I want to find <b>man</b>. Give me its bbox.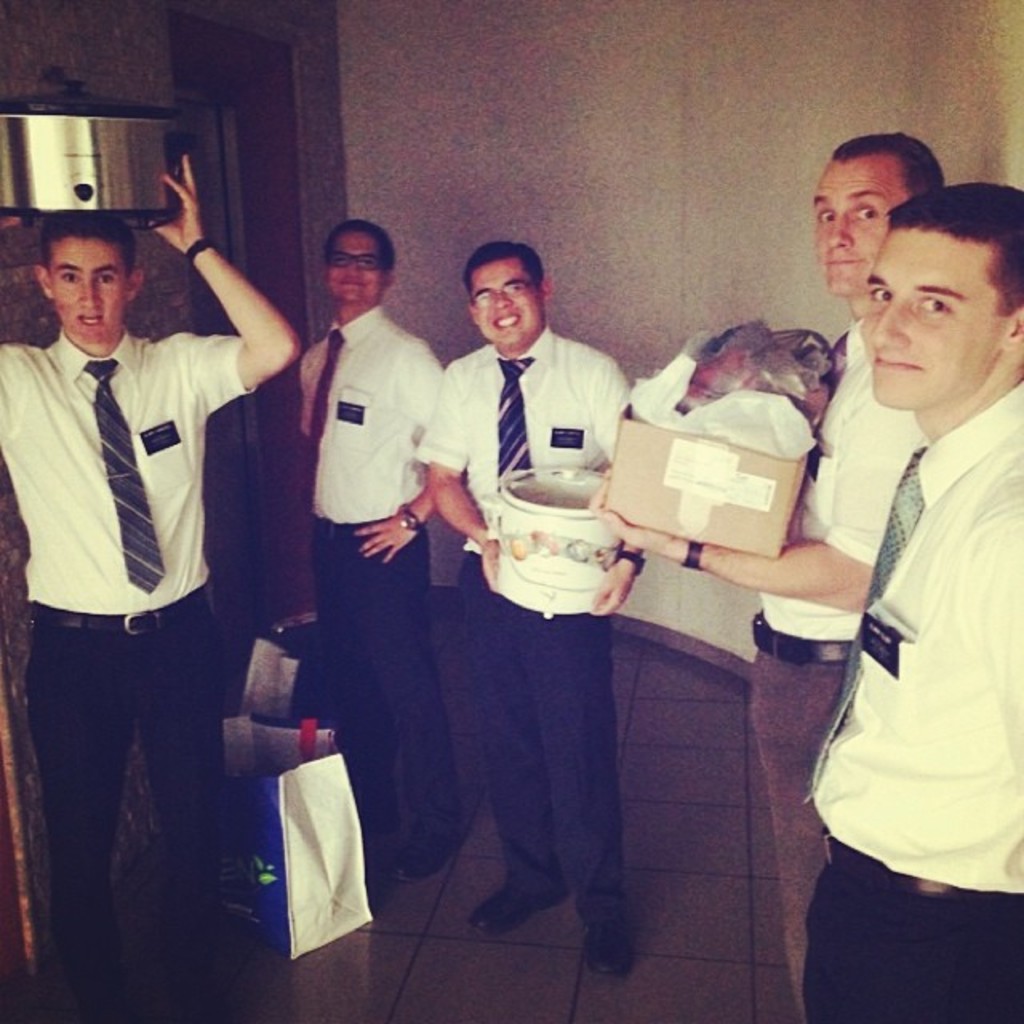
413:238:653:986.
